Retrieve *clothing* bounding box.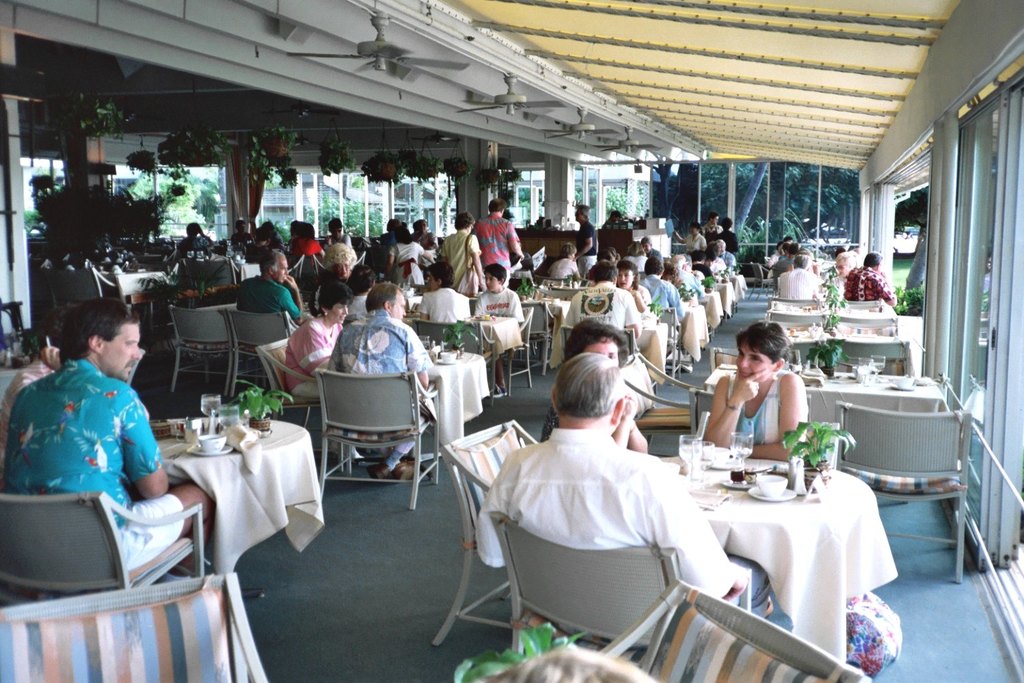
Bounding box: box=[575, 223, 599, 275].
